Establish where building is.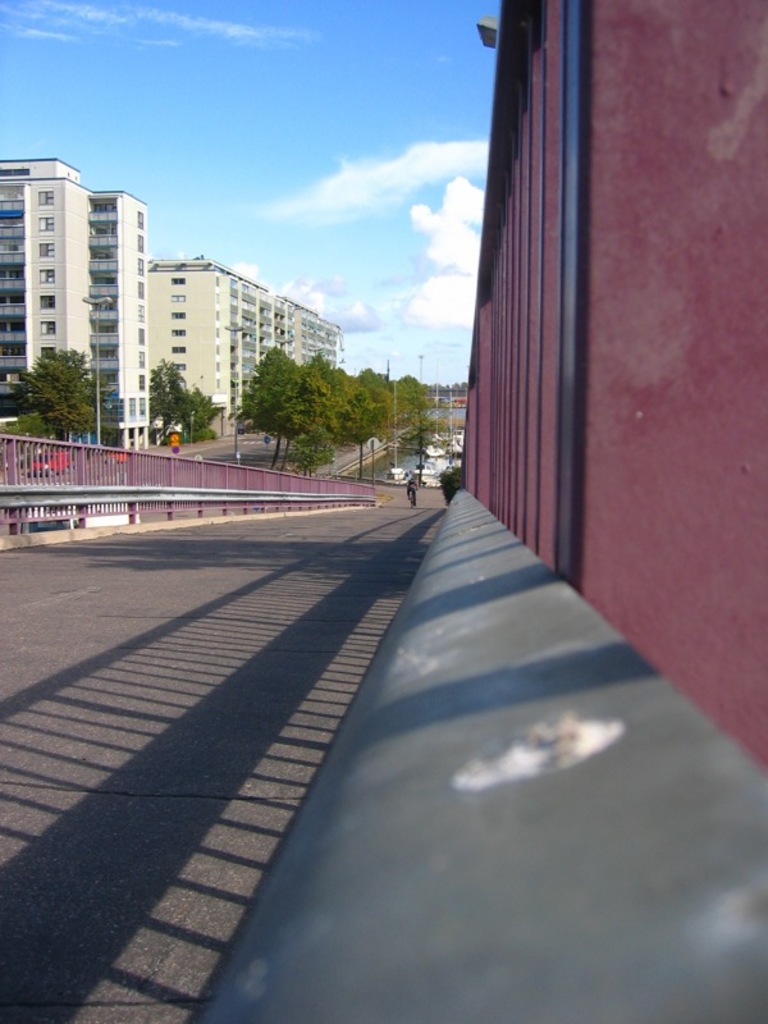
Established at Rect(0, 164, 348, 429).
